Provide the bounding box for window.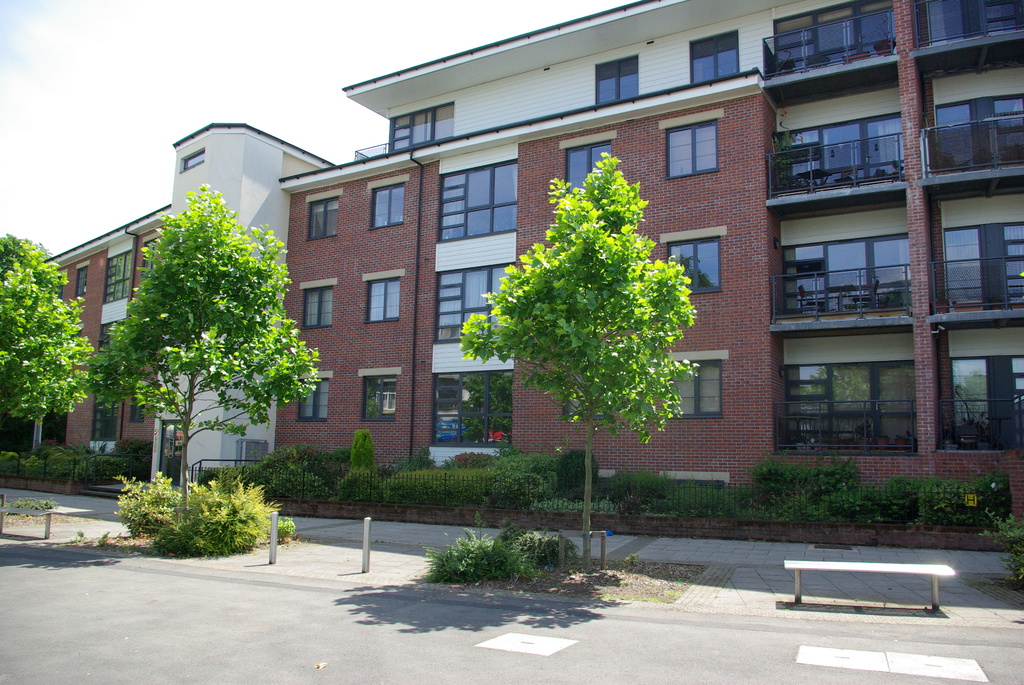
(x1=942, y1=223, x2=1023, y2=310).
